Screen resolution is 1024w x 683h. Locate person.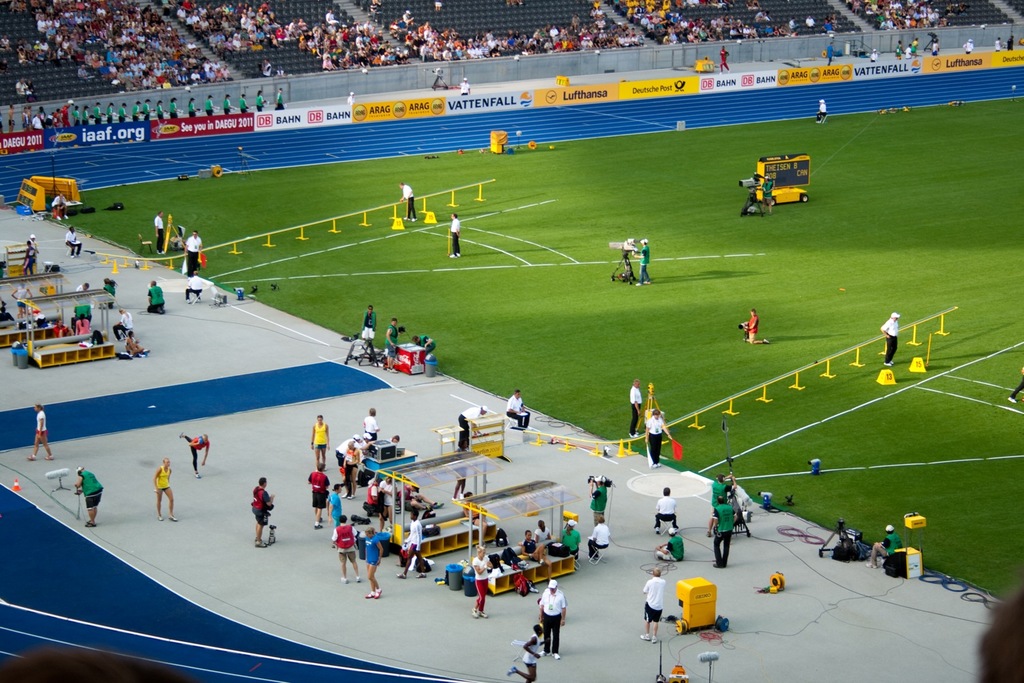
460/488/492/538.
